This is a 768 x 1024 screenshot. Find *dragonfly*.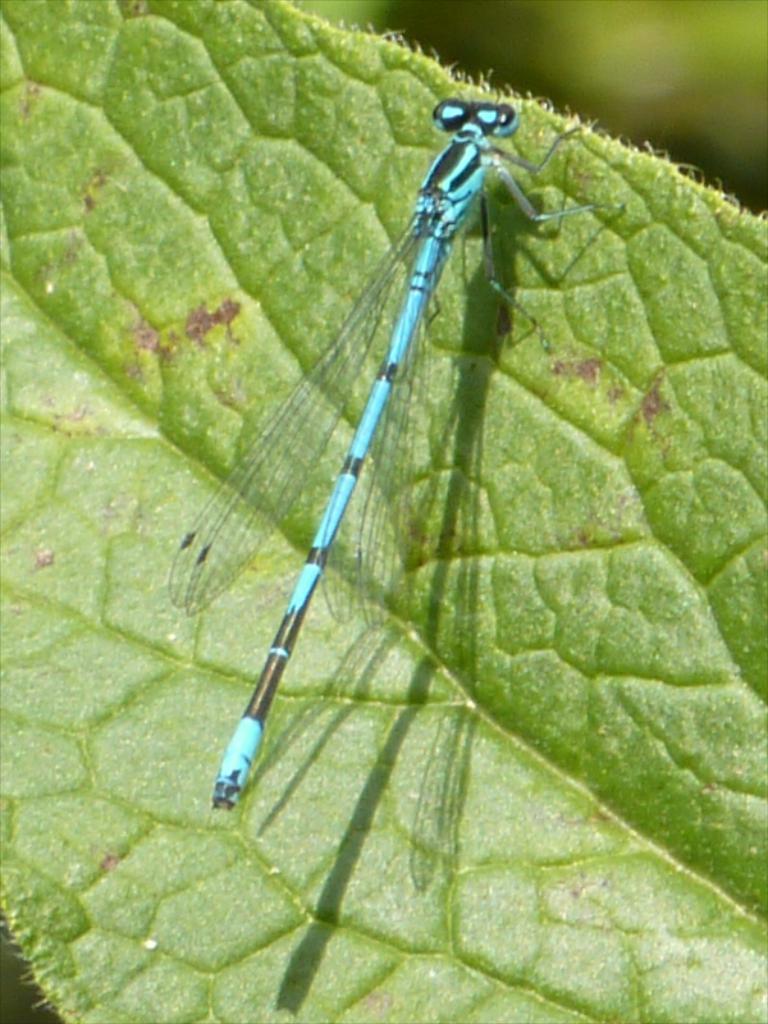
Bounding box: rect(163, 99, 632, 822).
